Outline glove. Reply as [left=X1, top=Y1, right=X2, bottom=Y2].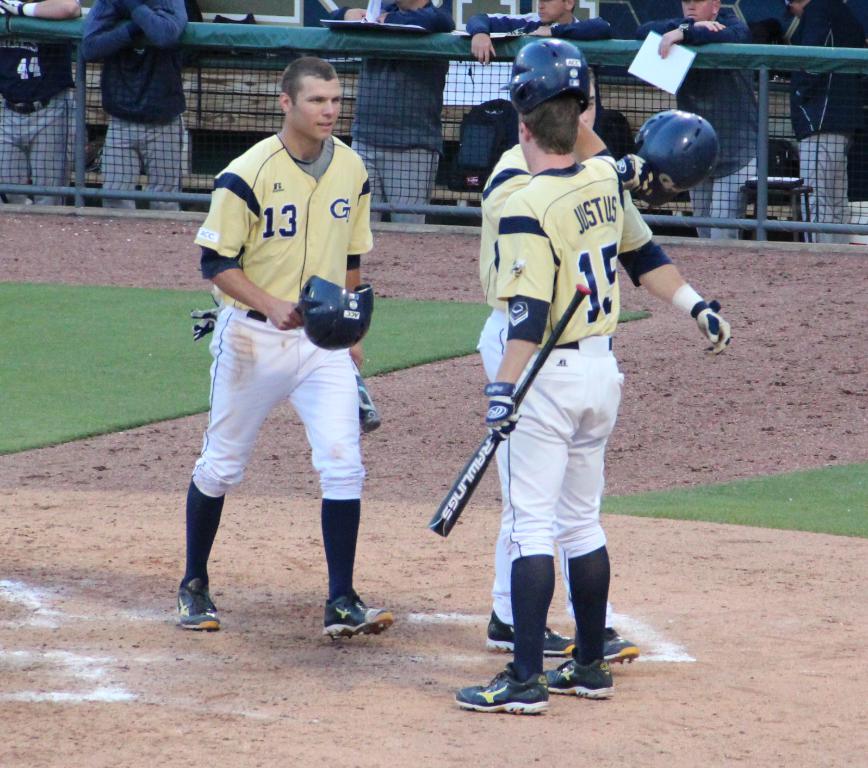
[left=693, top=302, right=736, bottom=356].
